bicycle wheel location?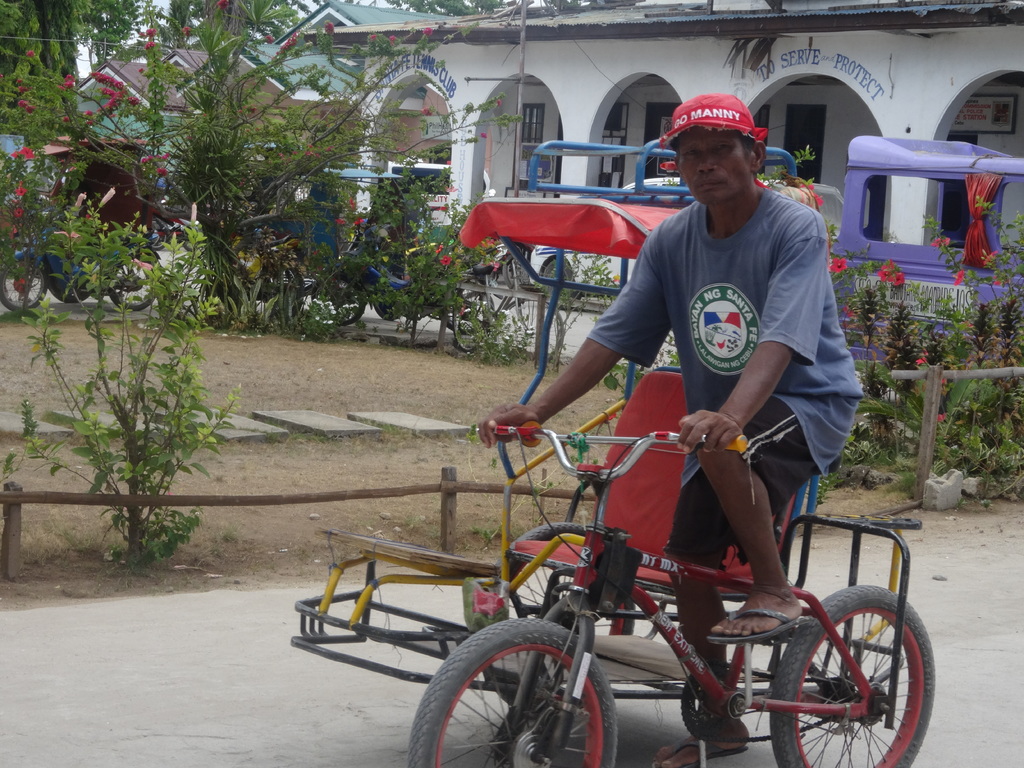
<bbox>488, 524, 638, 636</bbox>
